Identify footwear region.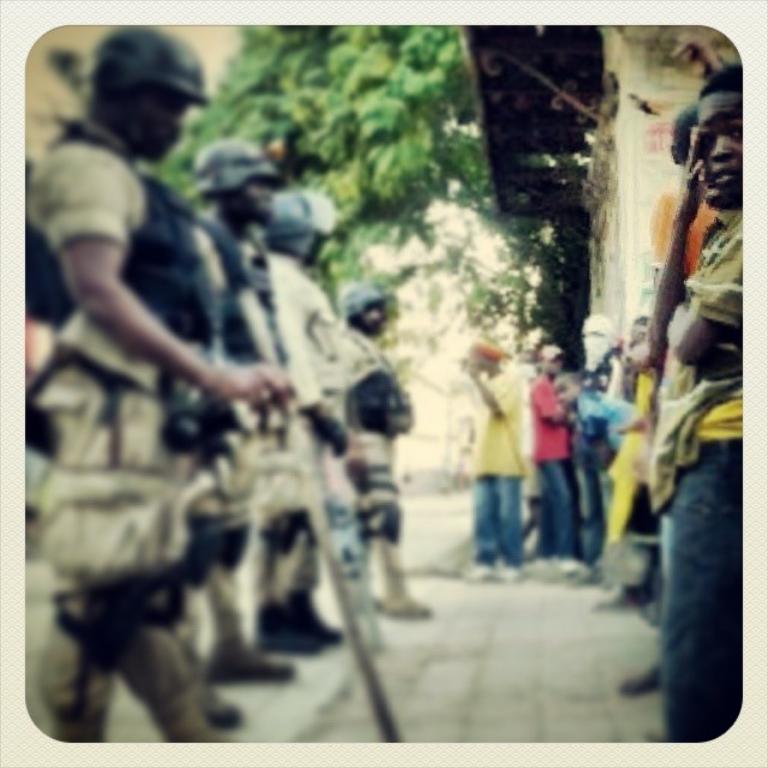
Region: pyautogui.locateOnScreen(203, 703, 251, 732).
